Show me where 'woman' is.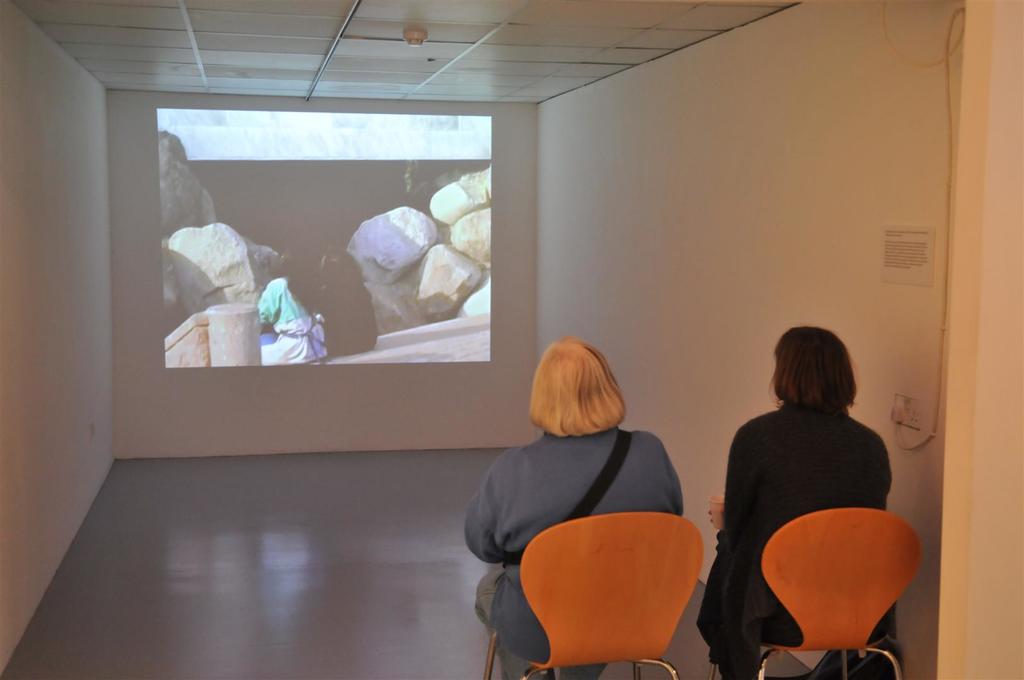
'woman' is at 320/241/378/362.
